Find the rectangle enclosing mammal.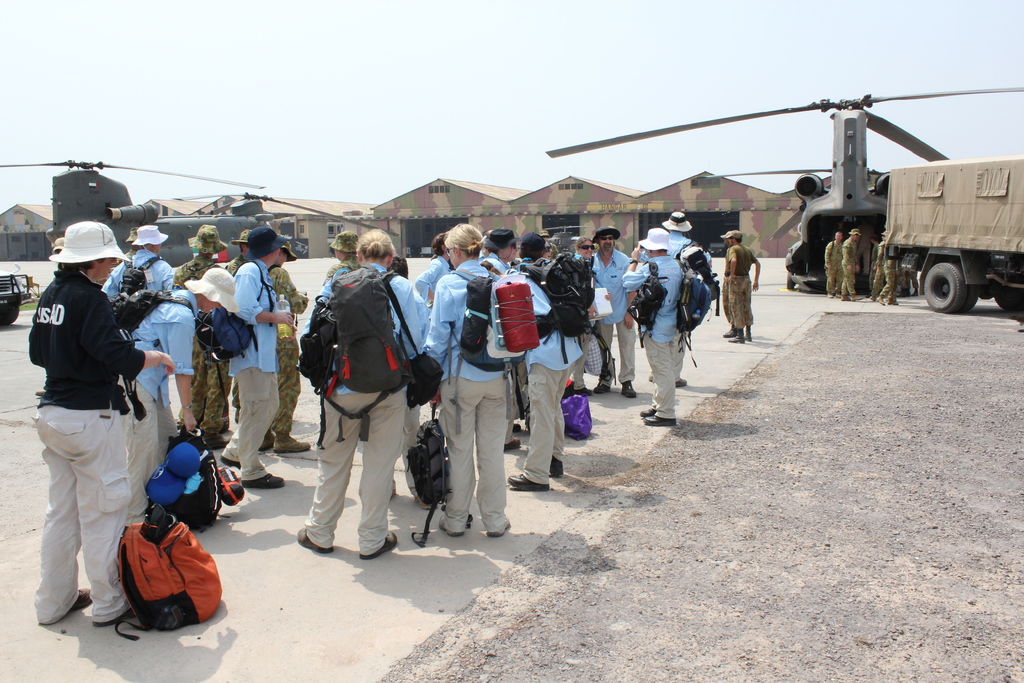
870 237 879 292.
